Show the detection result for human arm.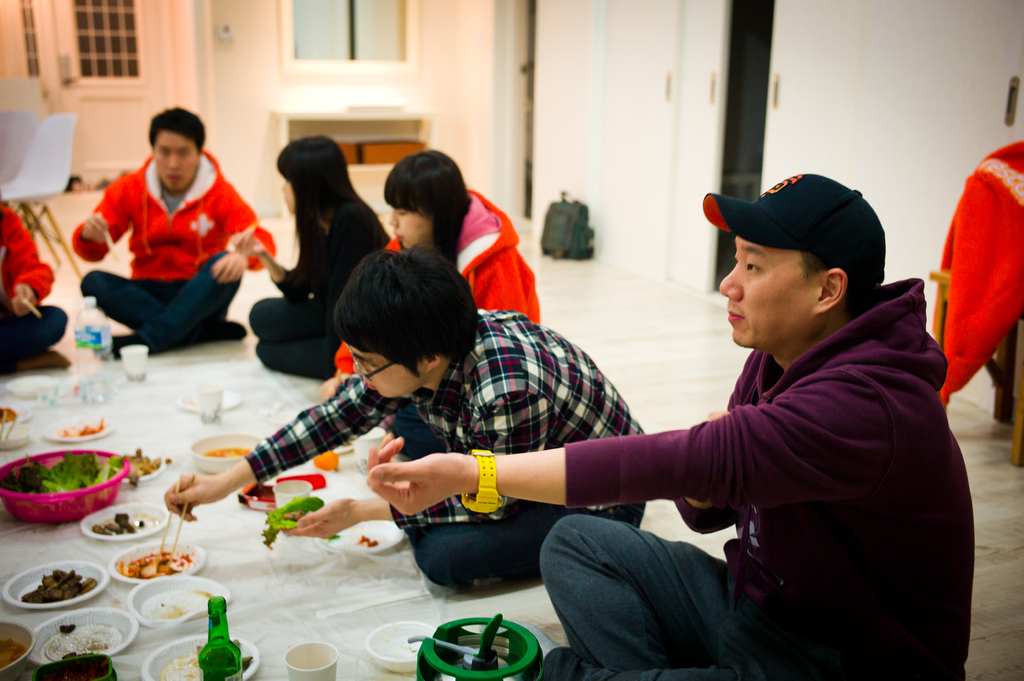
365:385:887:510.
